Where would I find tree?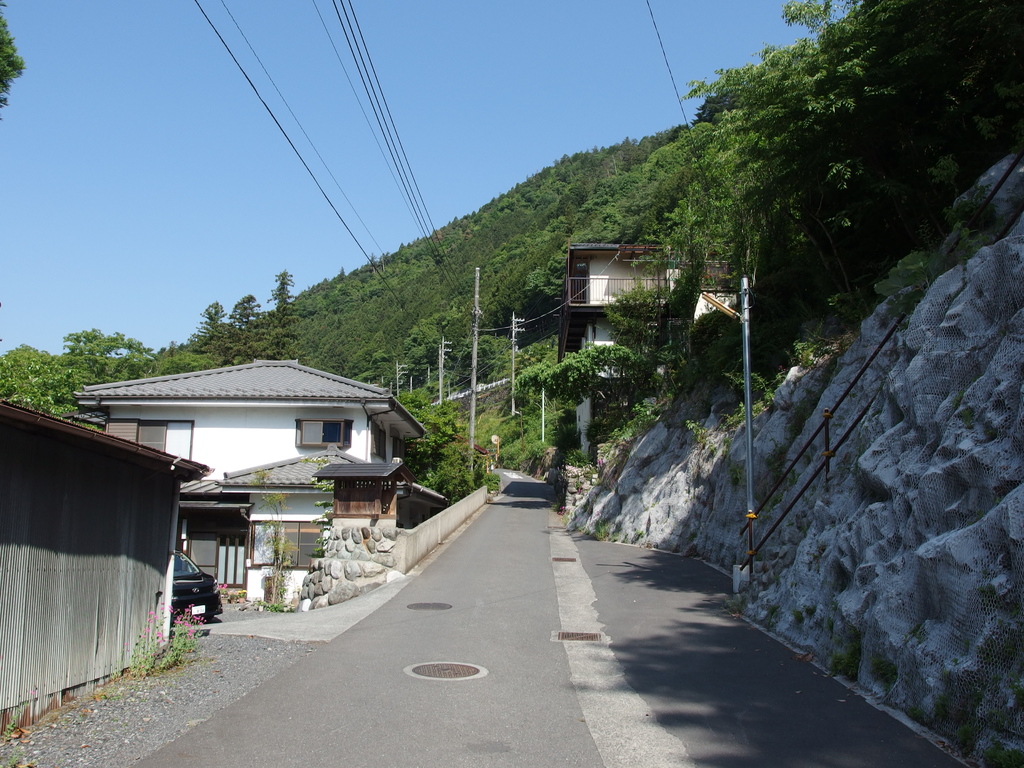
At <box>499,339,666,431</box>.
